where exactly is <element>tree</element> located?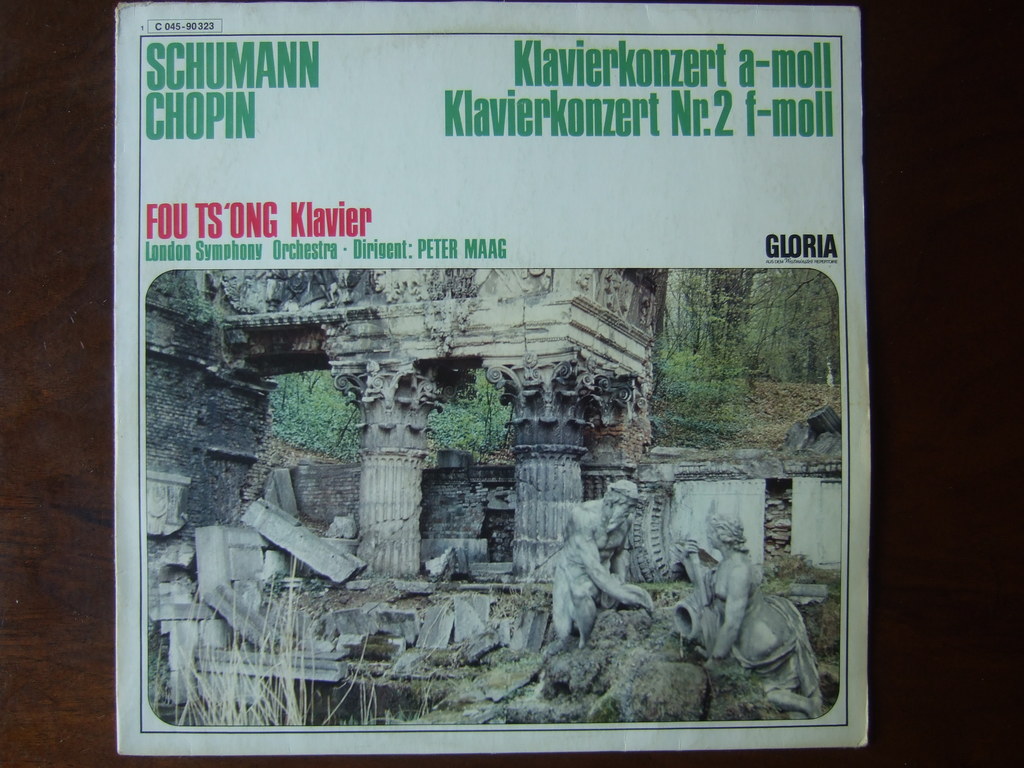
Its bounding box is 648 272 845 445.
